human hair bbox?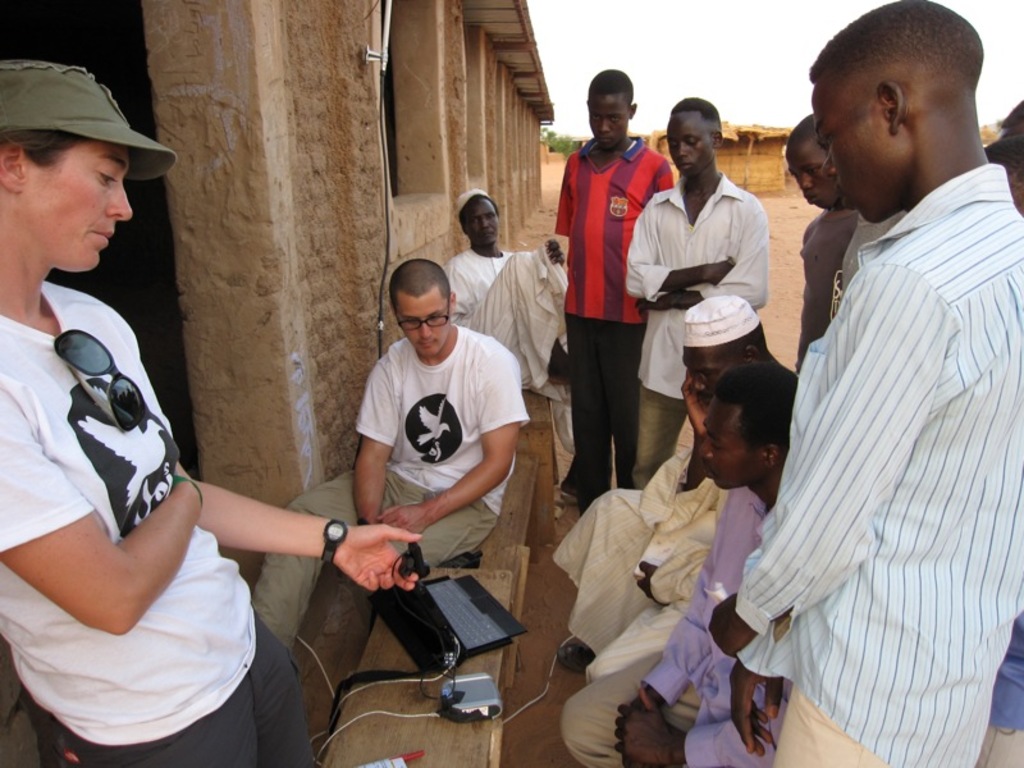
[457, 192, 502, 229]
